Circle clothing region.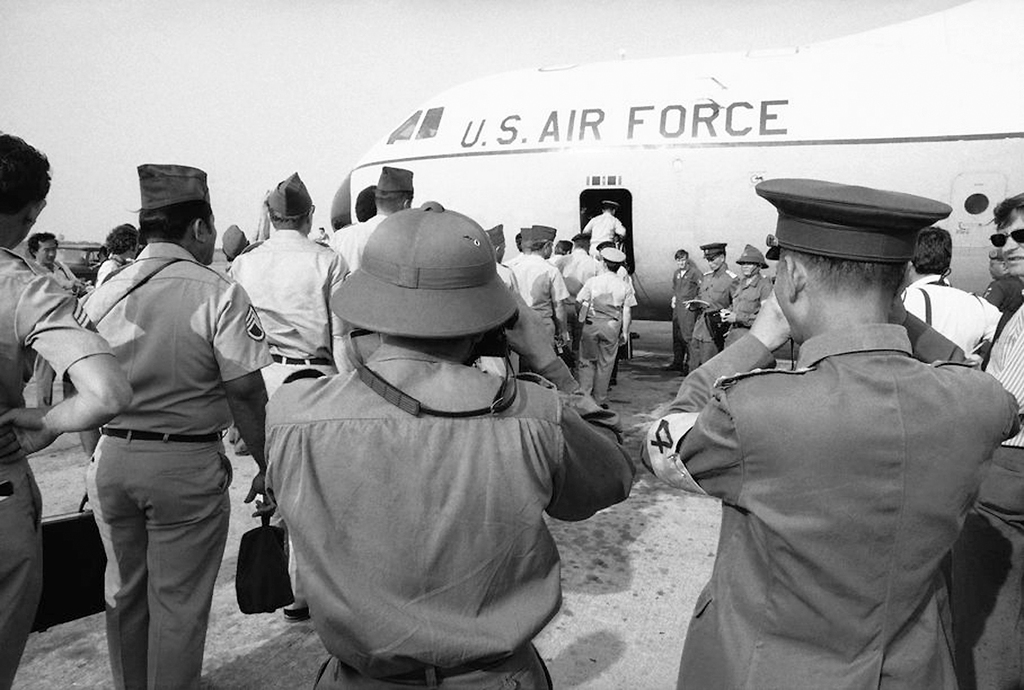
Region: (x1=762, y1=162, x2=949, y2=259).
